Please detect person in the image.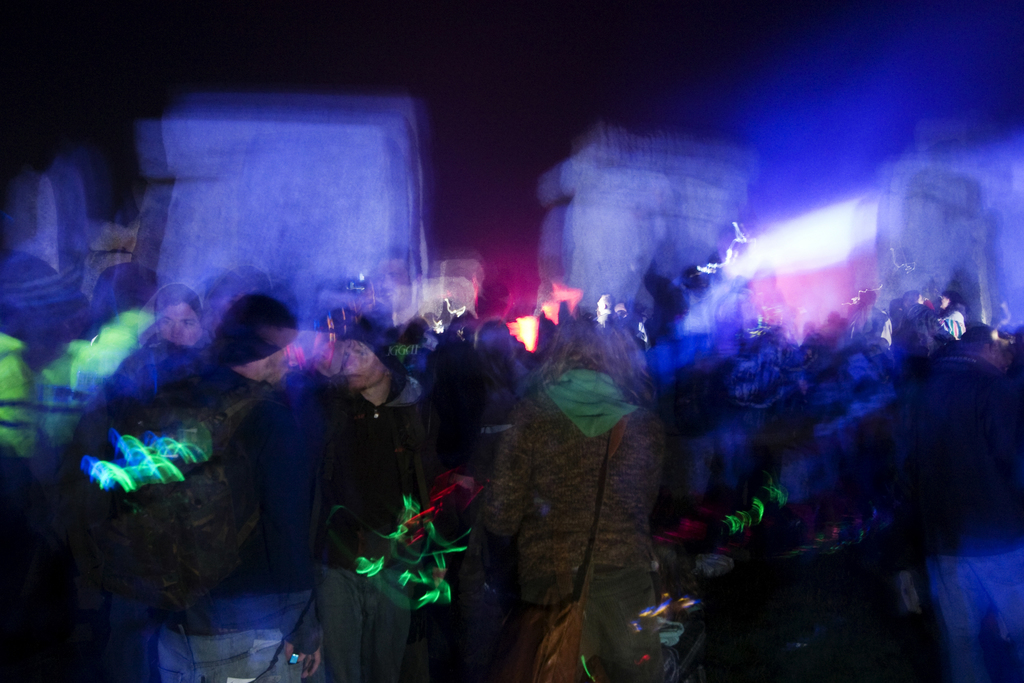
detection(465, 327, 641, 682).
